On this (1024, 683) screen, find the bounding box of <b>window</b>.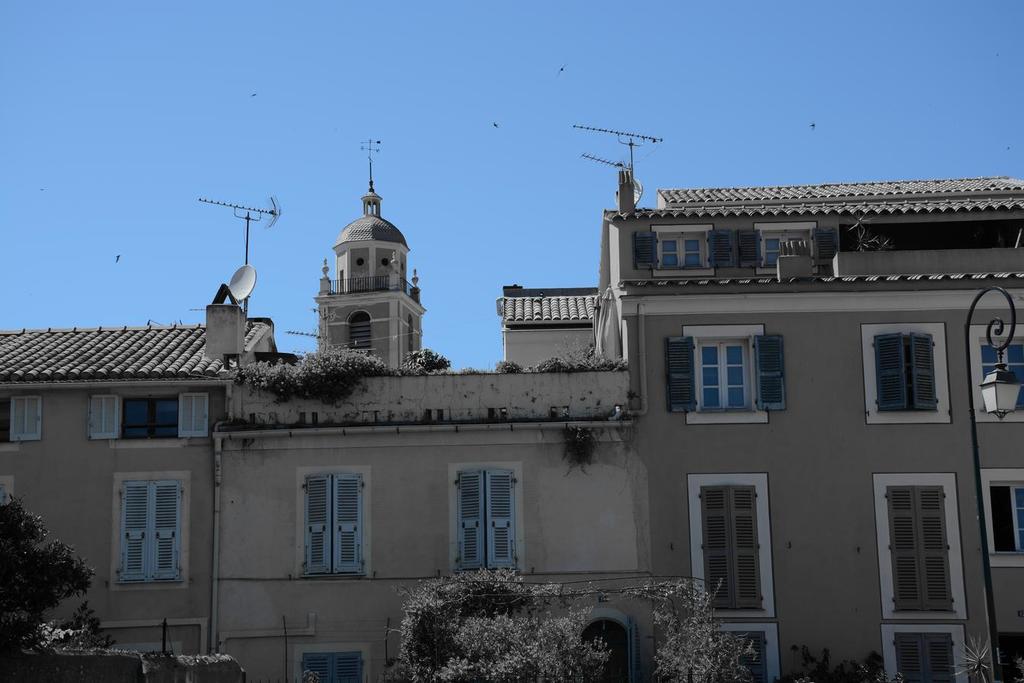
Bounding box: <box>283,637,380,682</box>.
